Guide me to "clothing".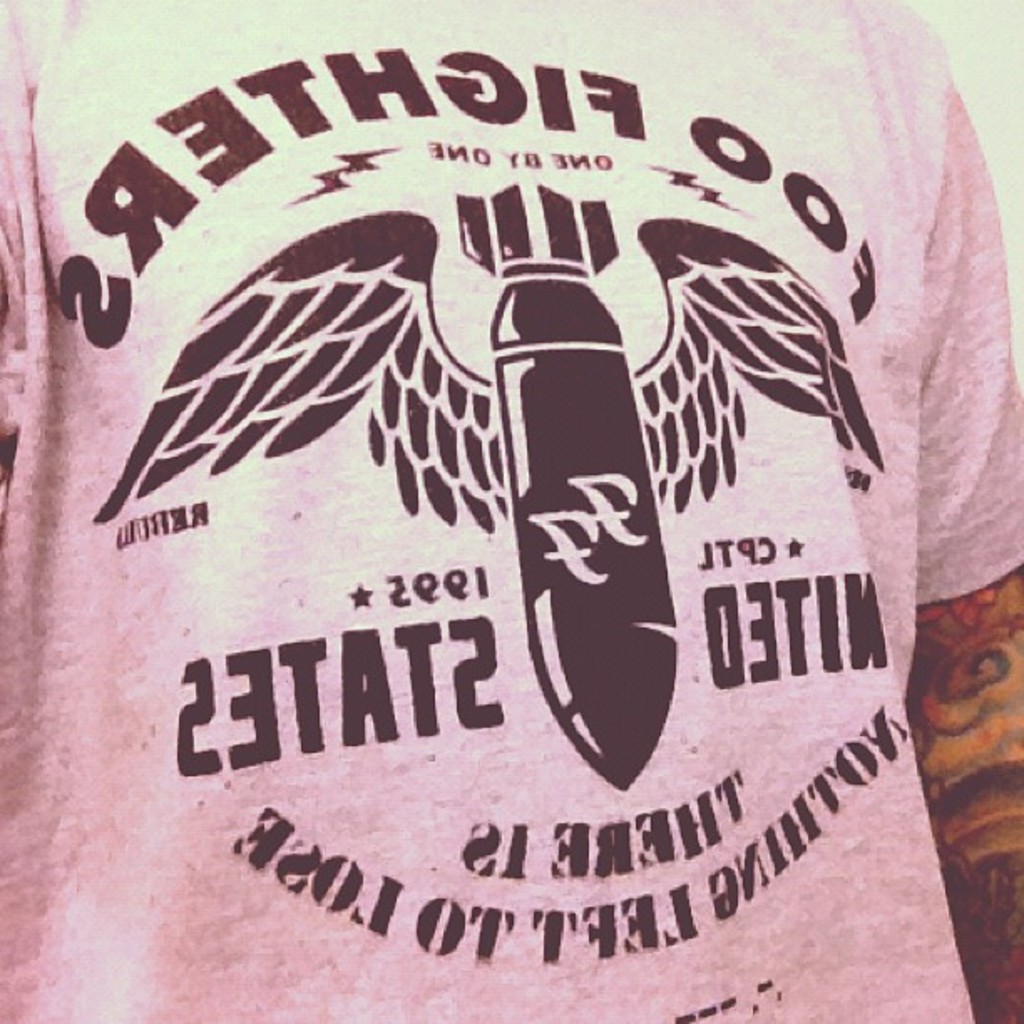
Guidance: <bbox>0, 0, 1022, 1022</bbox>.
